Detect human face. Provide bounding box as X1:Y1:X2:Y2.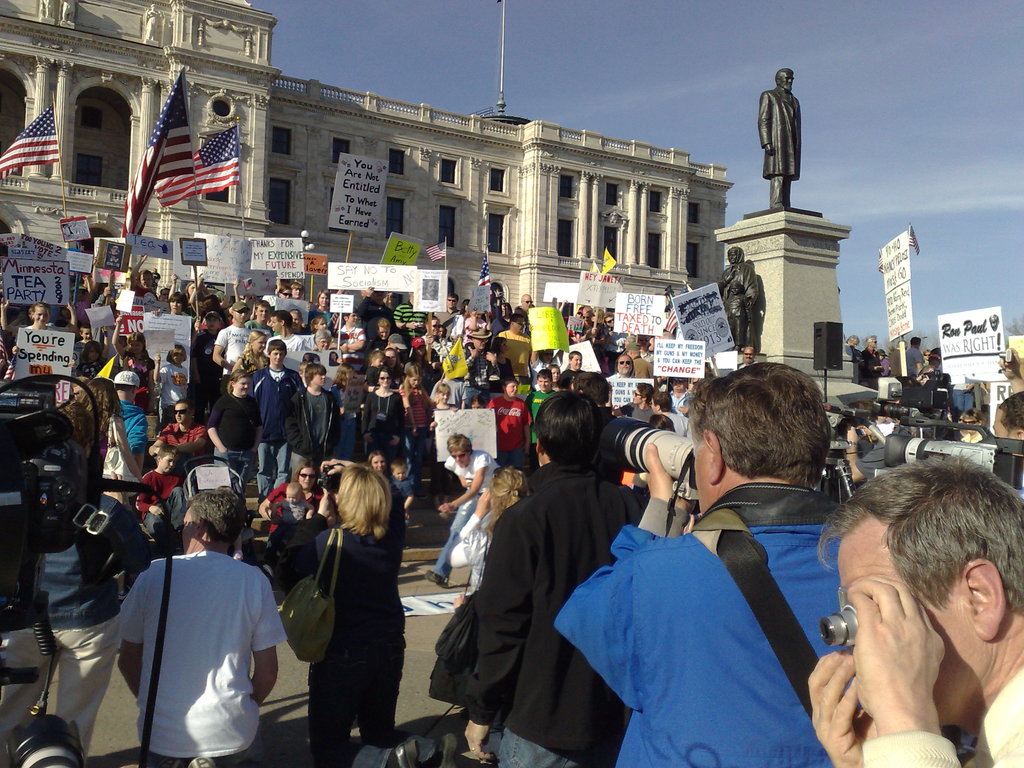
159:458:174:470.
